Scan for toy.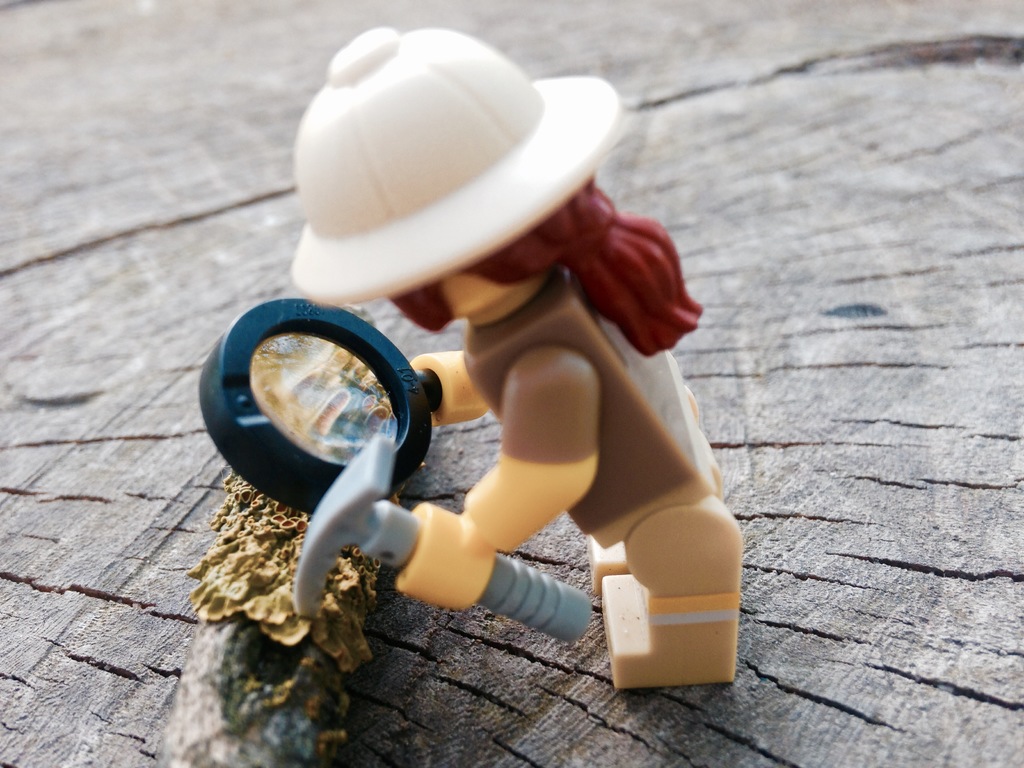
Scan result: pyautogui.locateOnScreen(291, 428, 589, 653).
